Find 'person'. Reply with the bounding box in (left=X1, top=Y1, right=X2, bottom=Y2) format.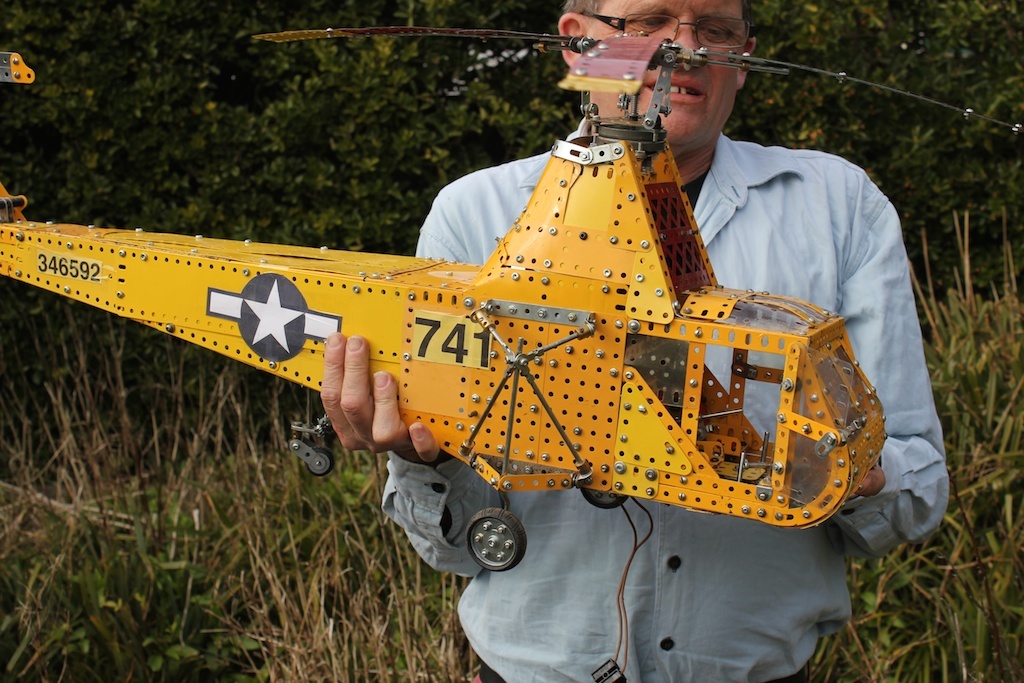
(left=314, top=0, right=950, bottom=682).
